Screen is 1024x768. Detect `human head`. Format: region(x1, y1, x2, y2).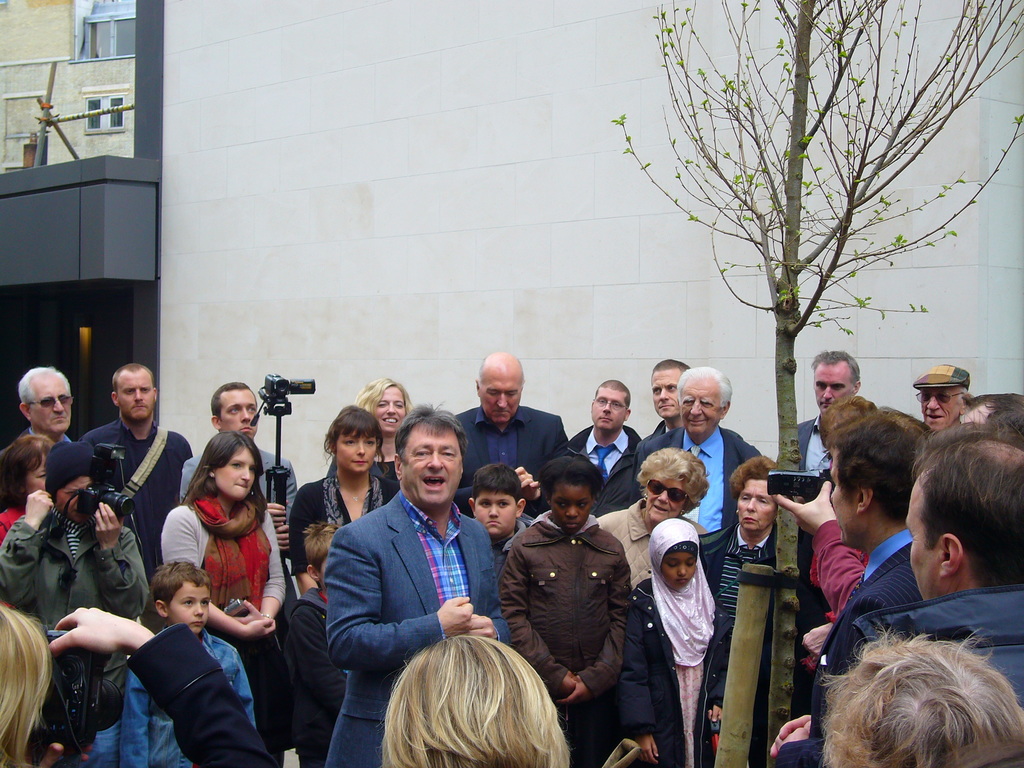
region(545, 458, 595, 534).
